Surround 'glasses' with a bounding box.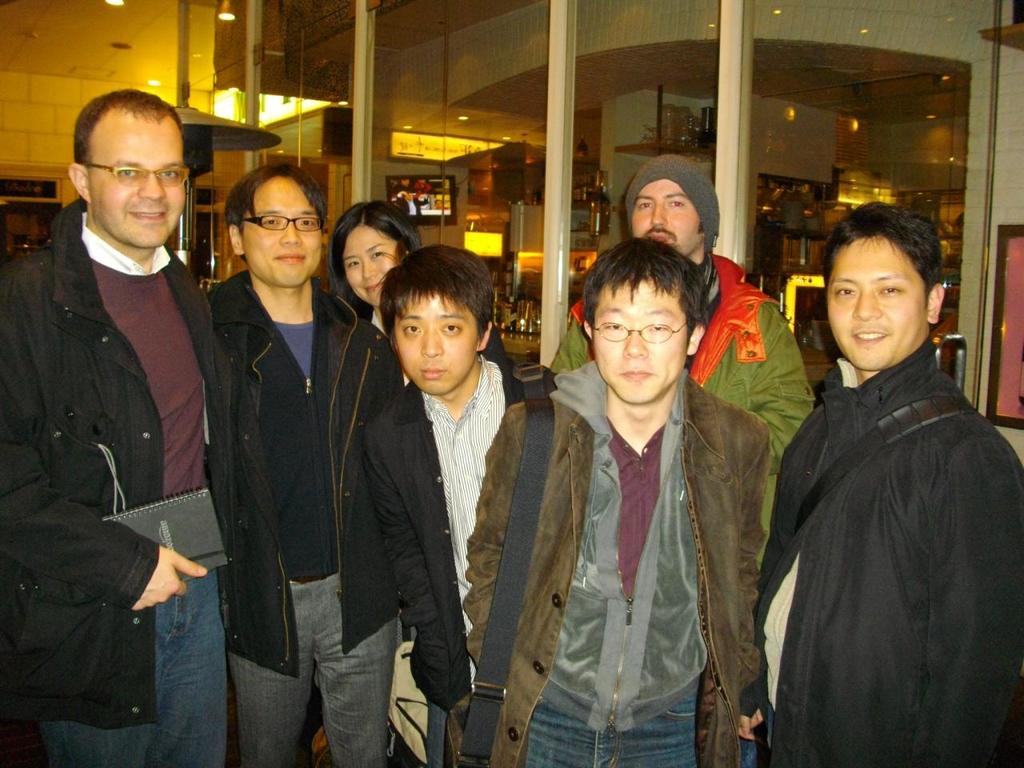
585,314,689,346.
